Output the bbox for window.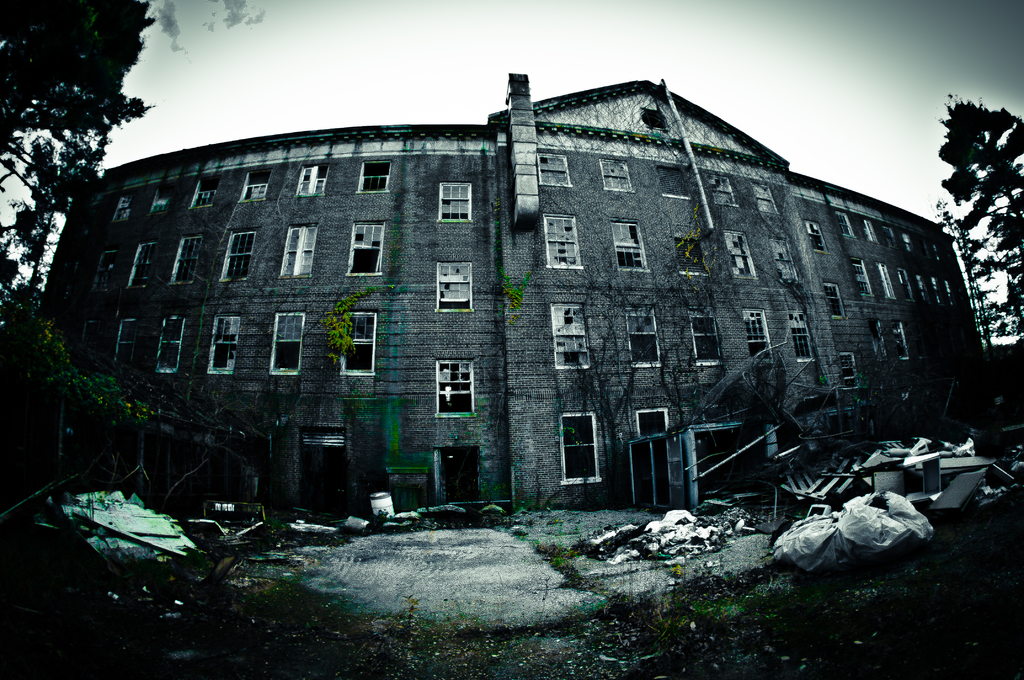
{"left": 220, "top": 229, "right": 255, "bottom": 283}.
